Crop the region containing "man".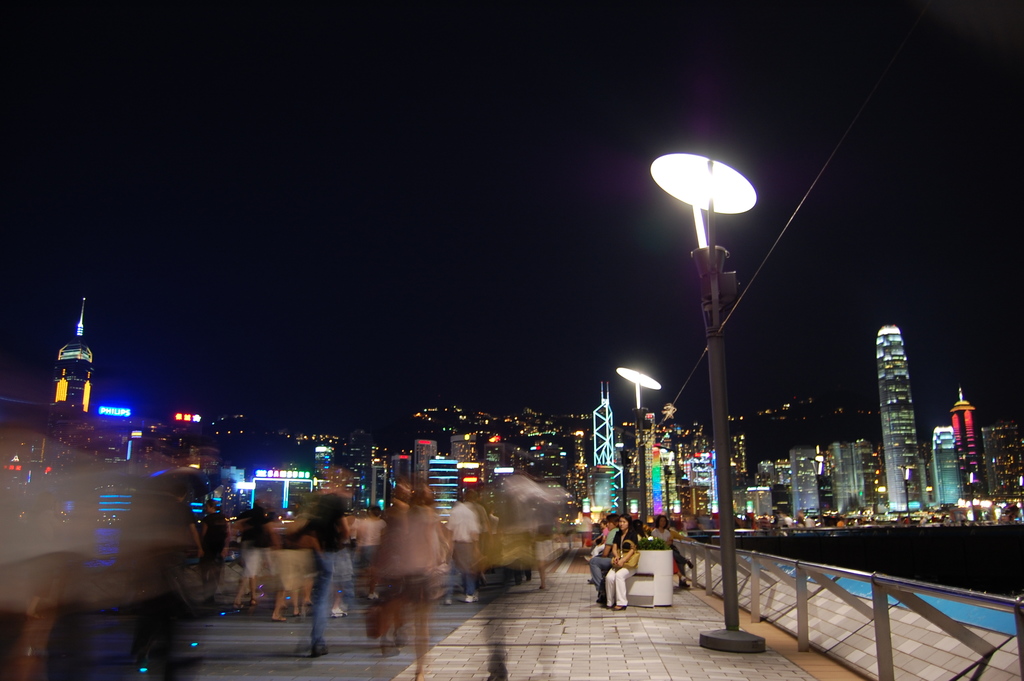
Crop region: [x1=235, y1=495, x2=280, y2=607].
